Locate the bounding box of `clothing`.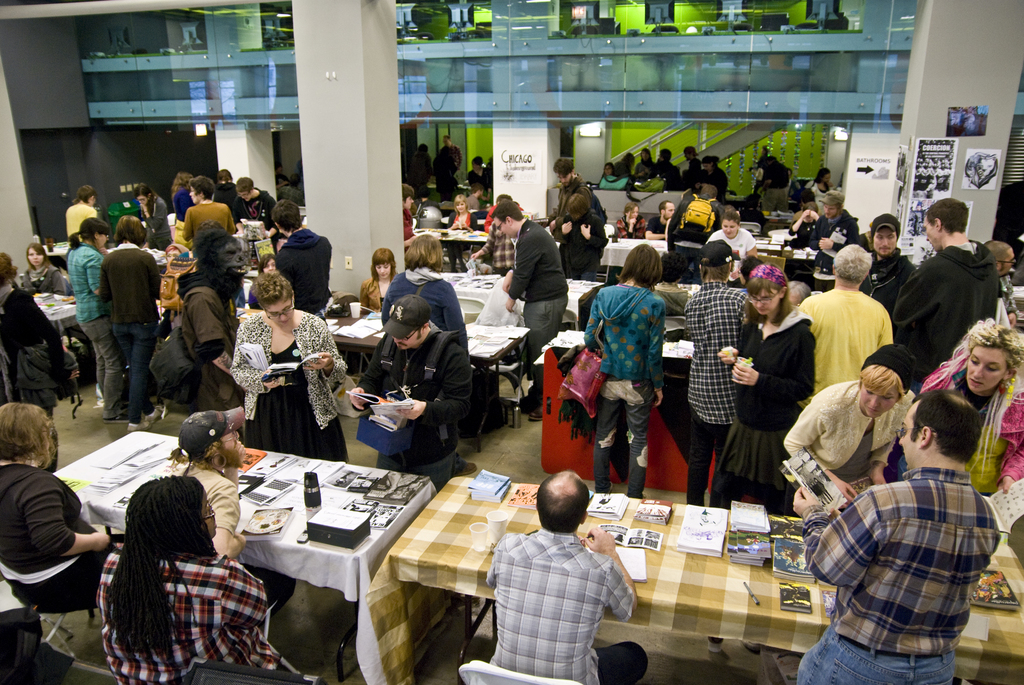
Bounding box: 150, 276, 256, 417.
